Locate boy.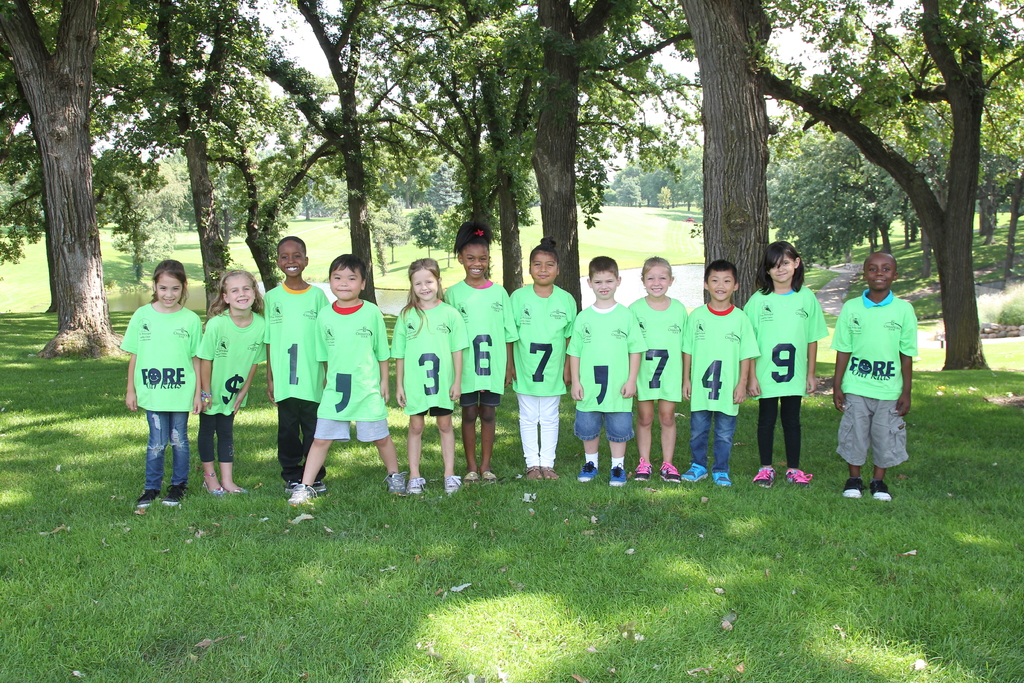
Bounding box: [left=288, top=252, right=409, bottom=505].
